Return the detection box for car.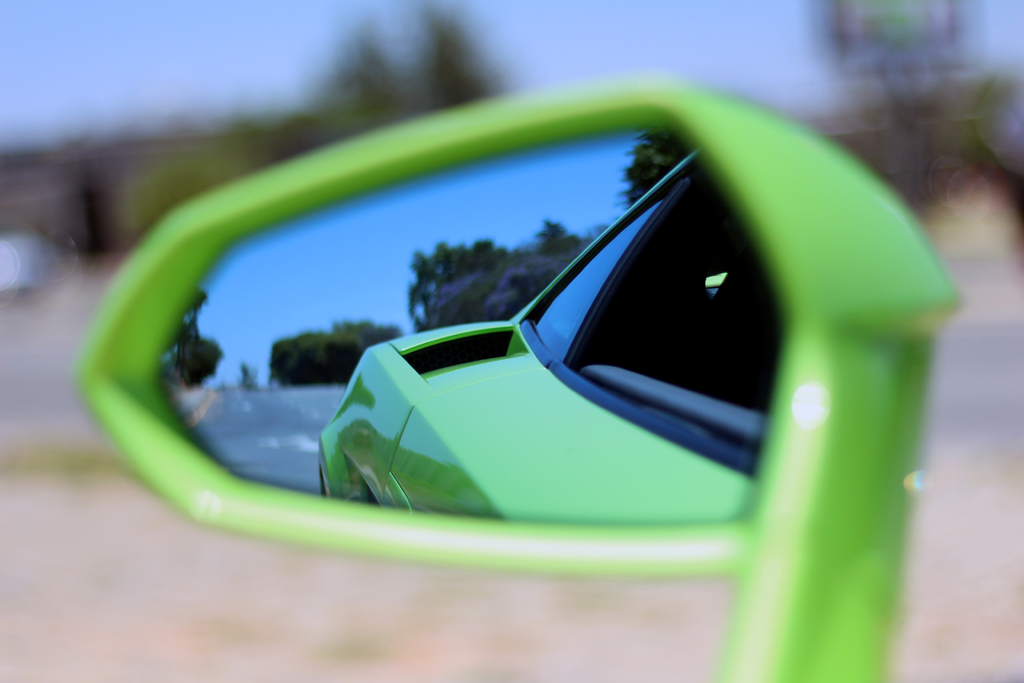
298,131,793,554.
